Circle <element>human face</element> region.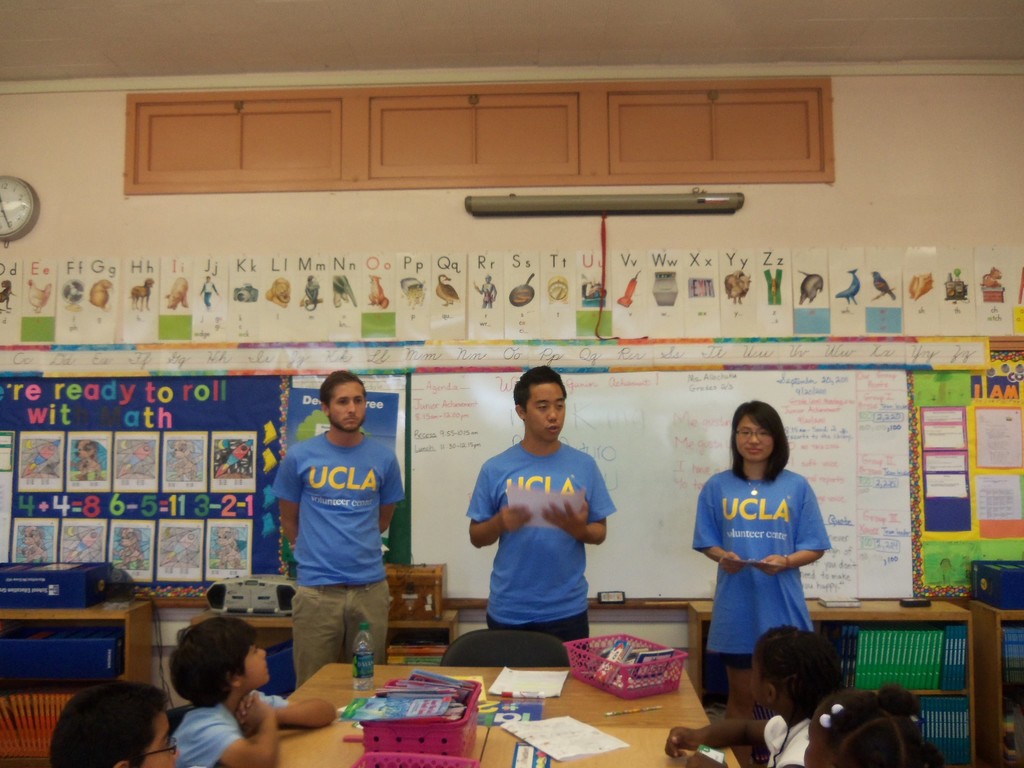
Region: x1=145 y1=712 x2=177 y2=767.
